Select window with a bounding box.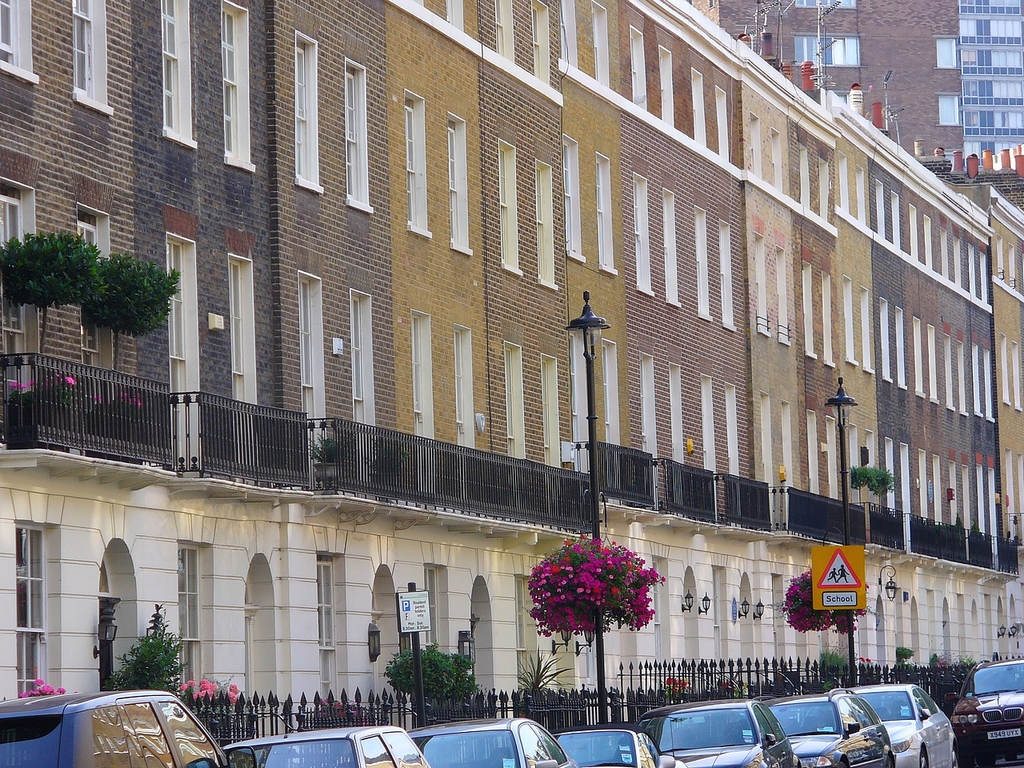
<box>962,112,977,128</box>.
